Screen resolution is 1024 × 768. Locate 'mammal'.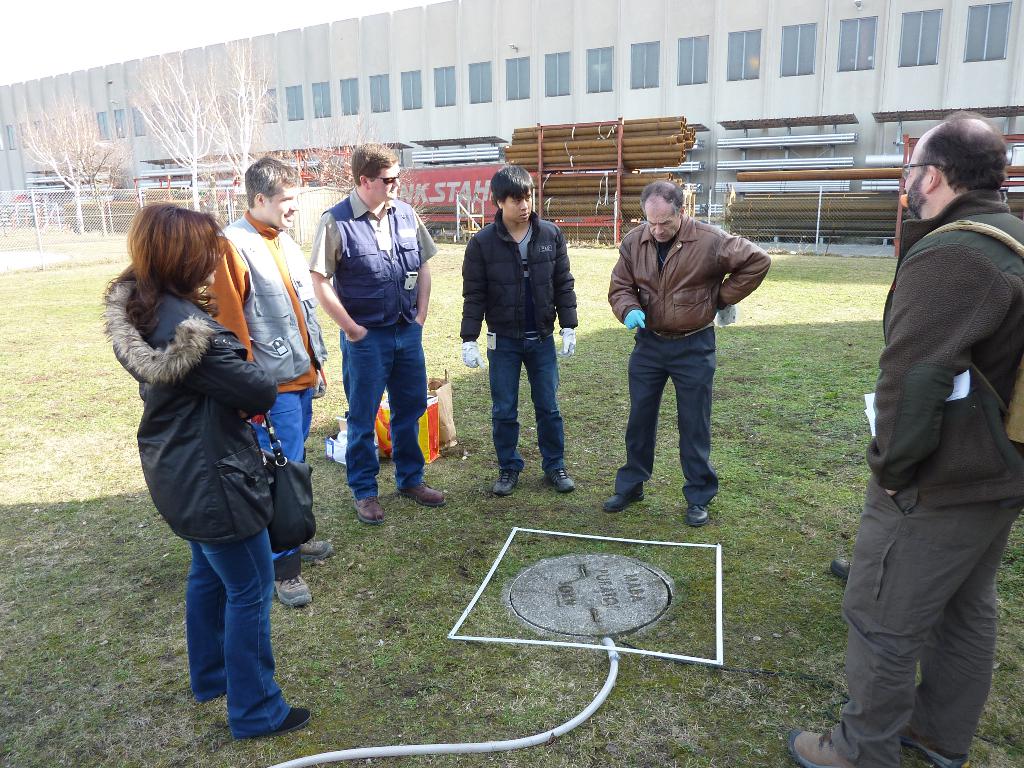
Rect(784, 108, 1023, 767).
